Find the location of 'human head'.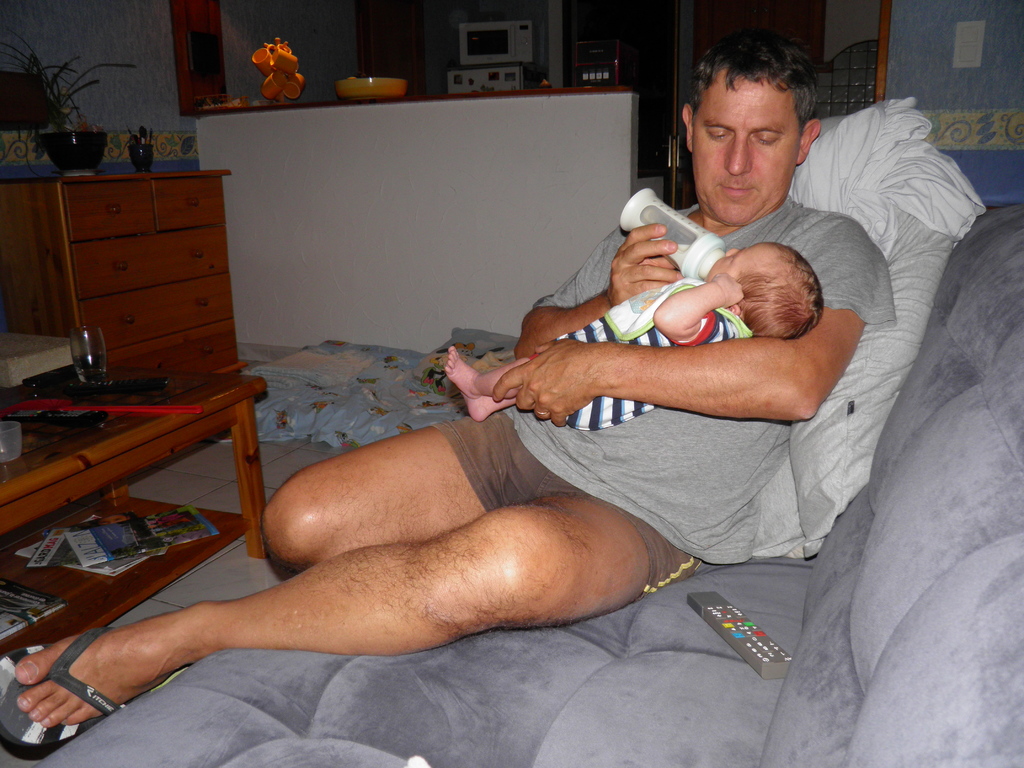
Location: Rect(705, 237, 826, 349).
